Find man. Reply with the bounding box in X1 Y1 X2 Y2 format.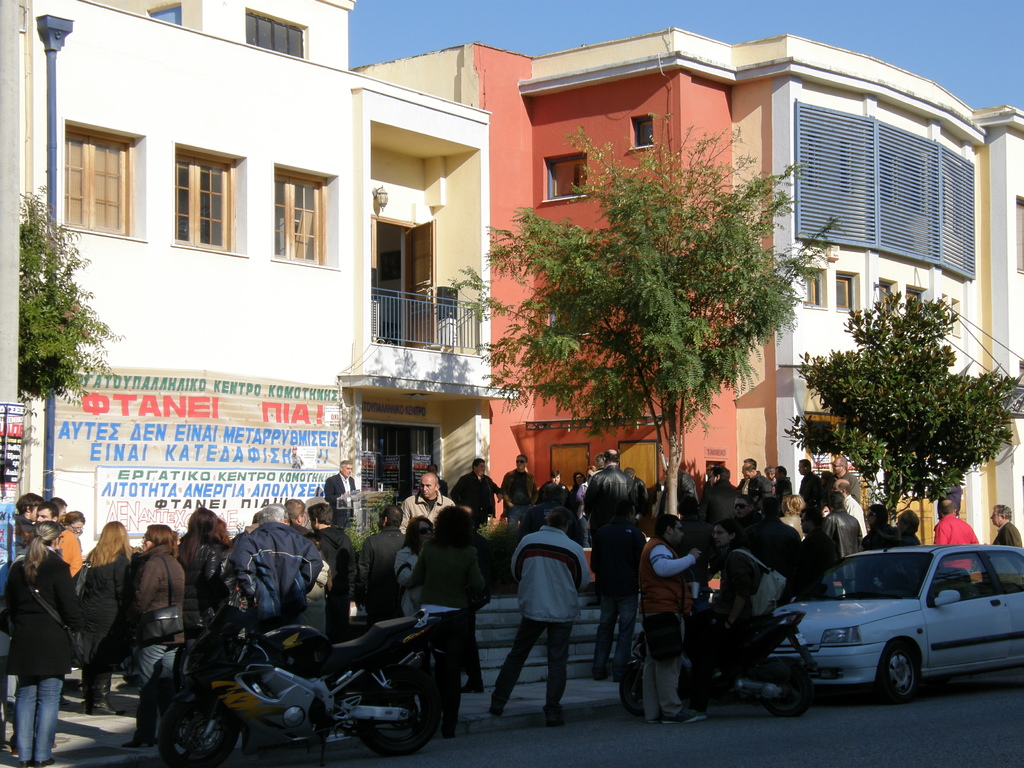
932 497 977 575.
